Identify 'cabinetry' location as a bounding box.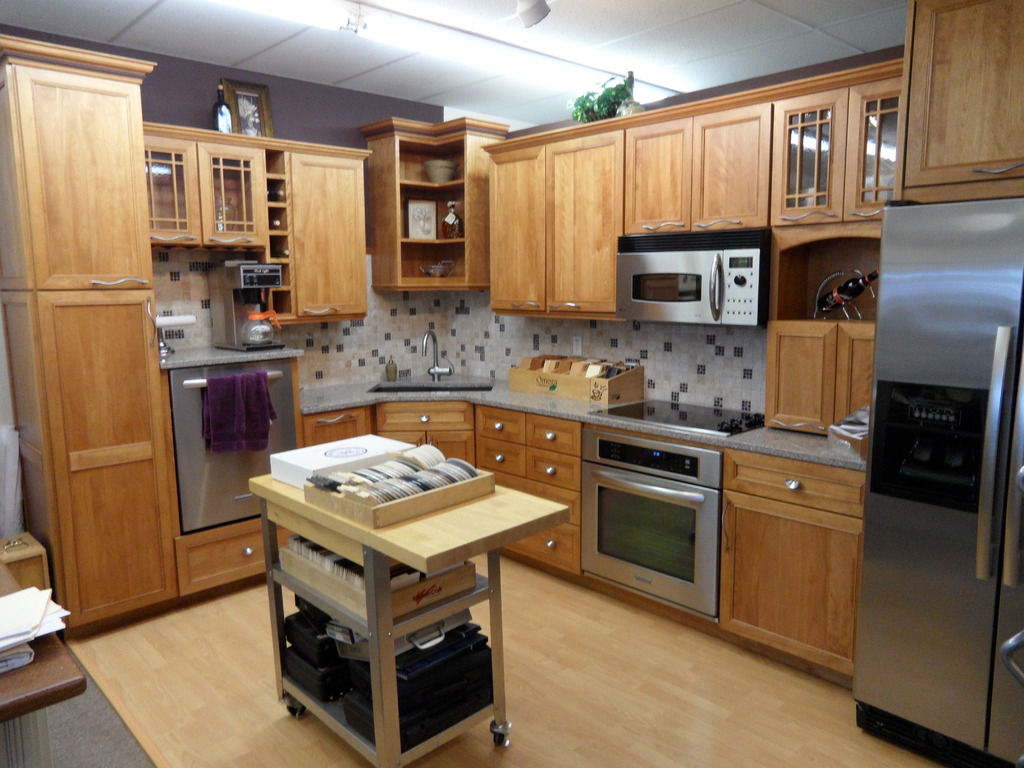
(140,116,378,325).
